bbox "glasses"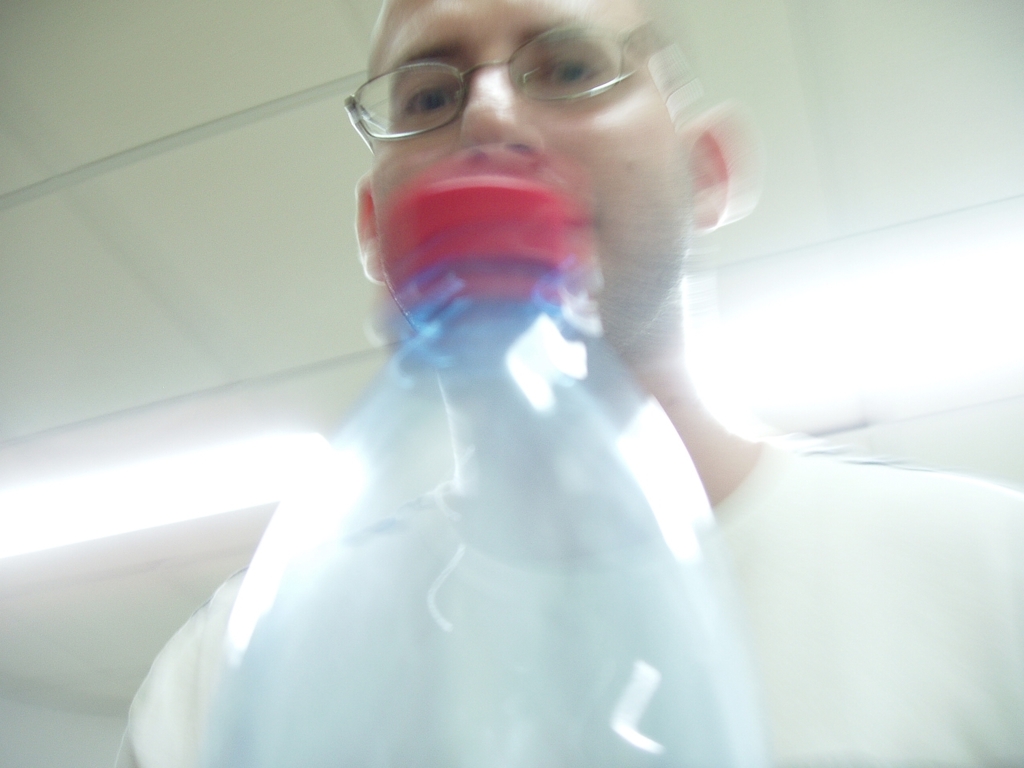
339/20/693/157
